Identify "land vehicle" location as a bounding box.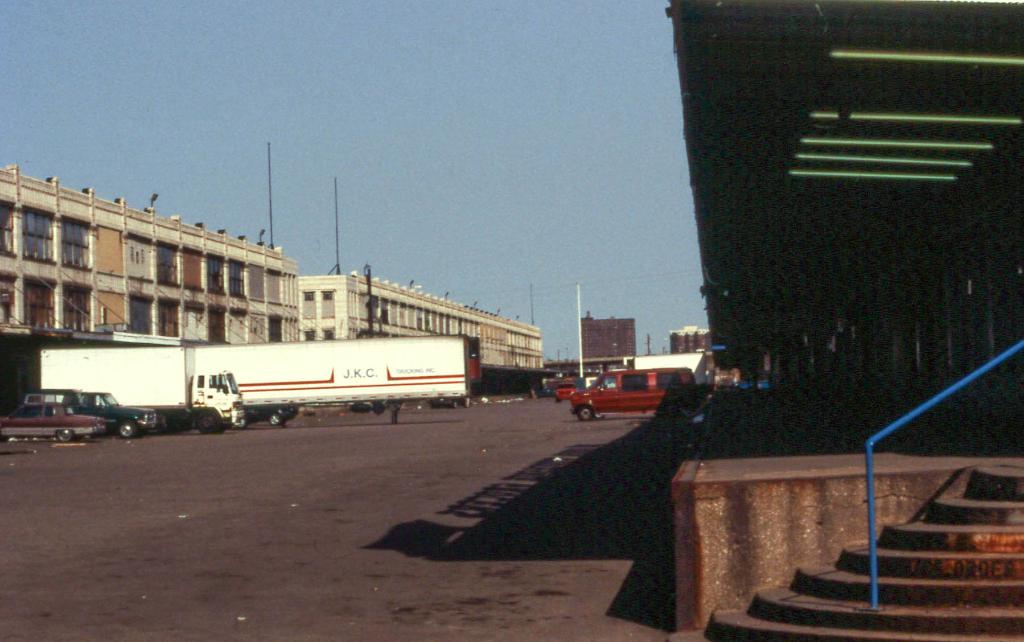
(left=129, top=329, right=479, bottom=426).
